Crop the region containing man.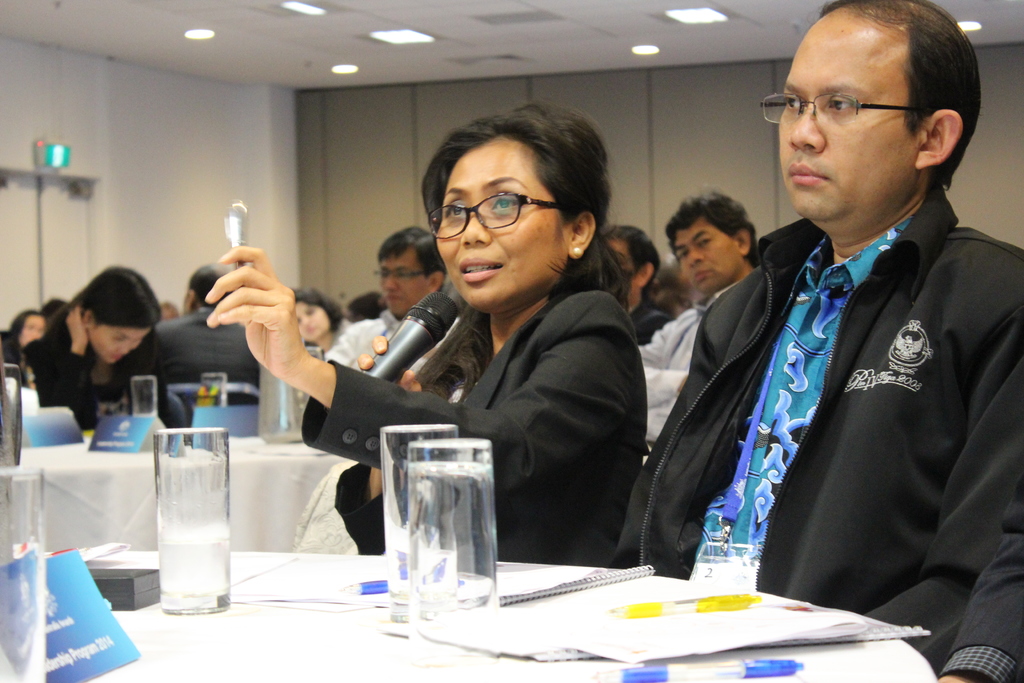
Crop region: locate(319, 229, 476, 397).
